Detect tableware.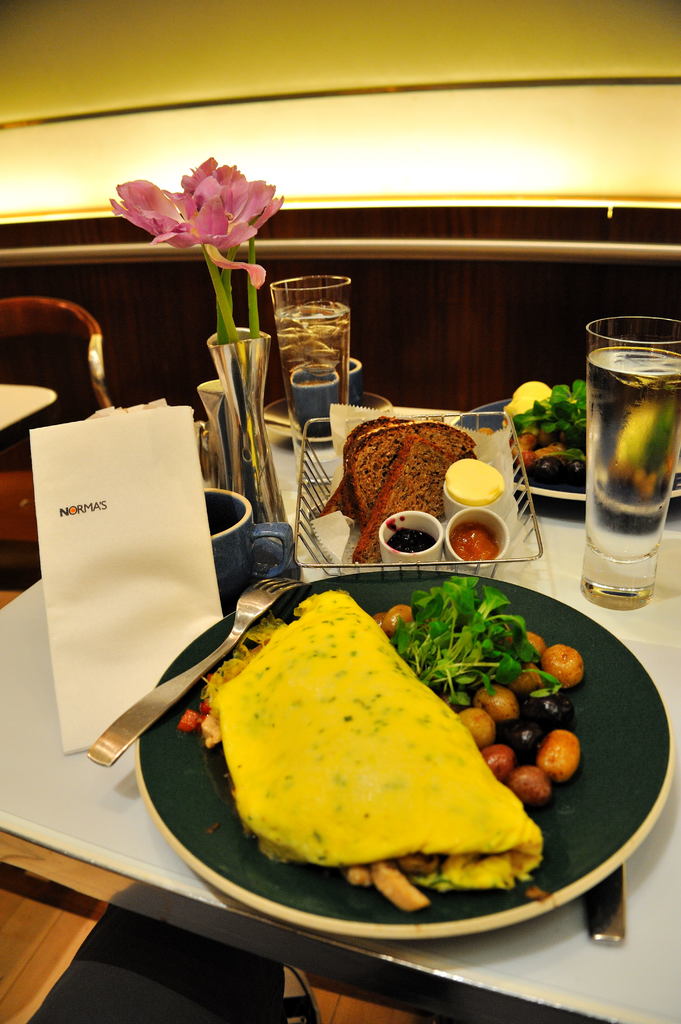
Detected at 263,392,392,442.
